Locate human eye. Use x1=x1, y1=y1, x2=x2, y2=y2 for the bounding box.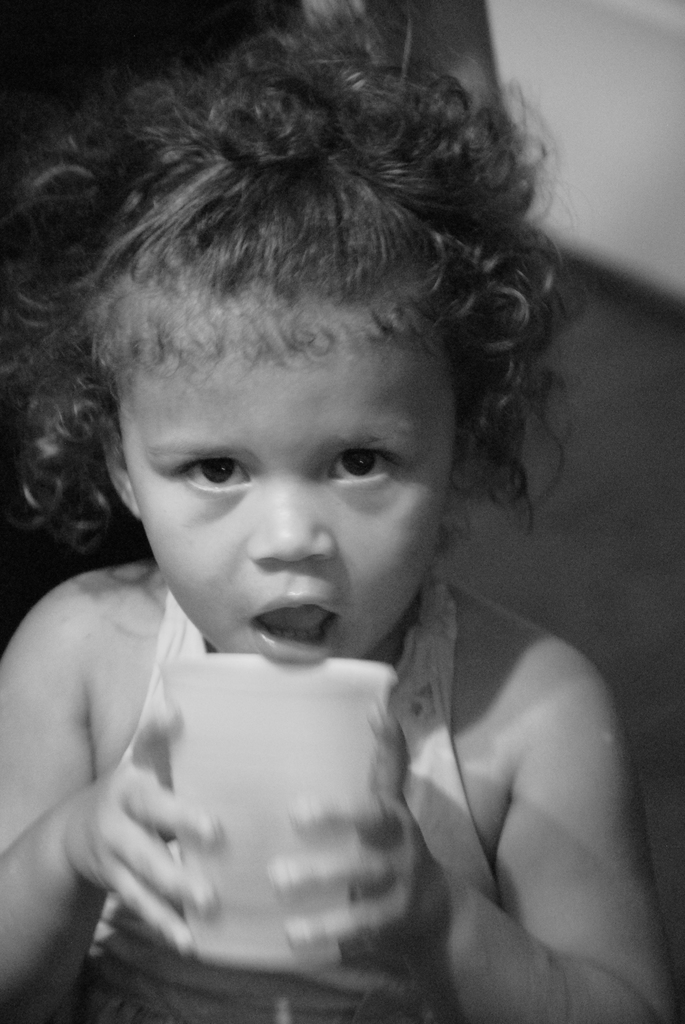
x1=159, y1=445, x2=249, y2=504.
